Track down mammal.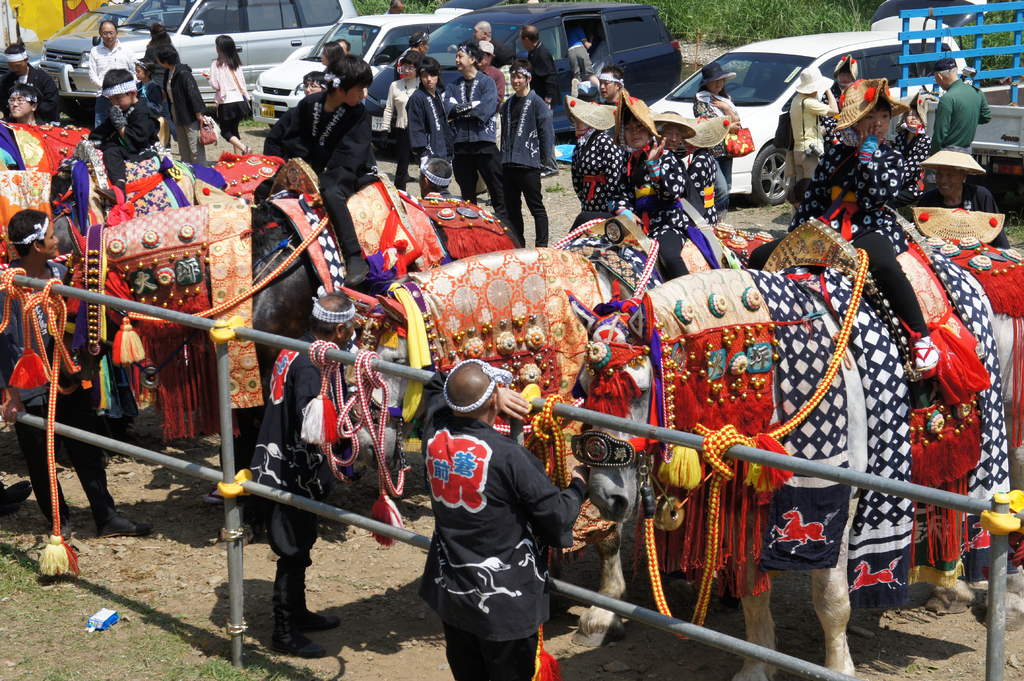
Tracked to [87, 21, 138, 125].
